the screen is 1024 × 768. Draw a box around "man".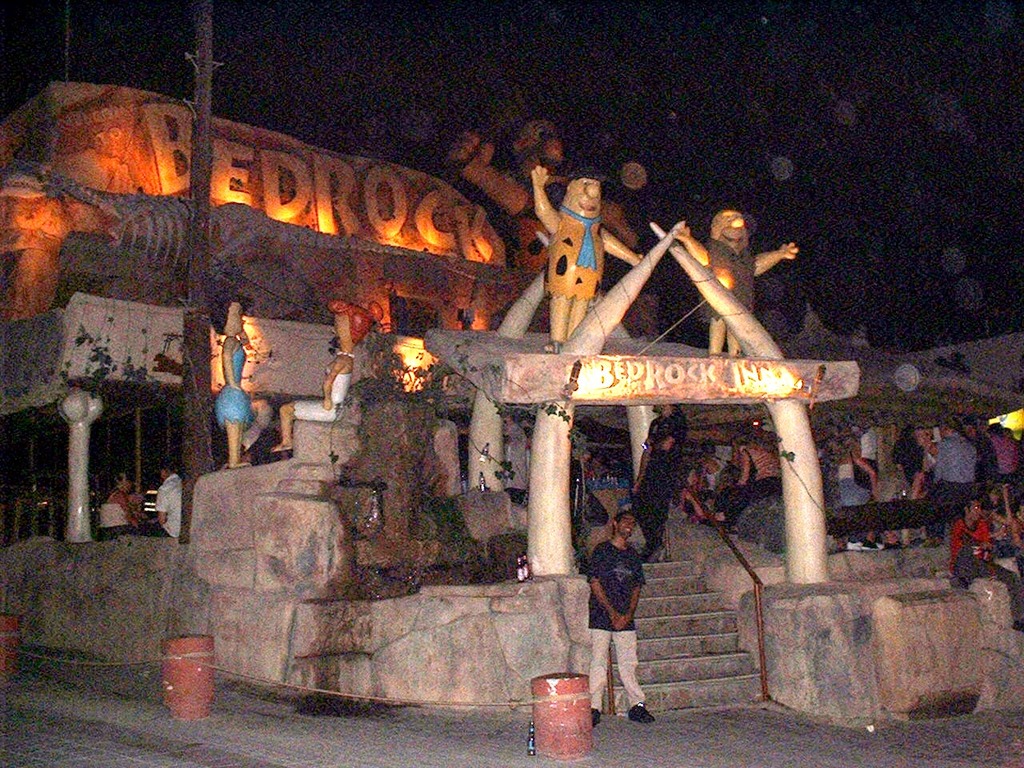
x1=672, y1=210, x2=798, y2=362.
